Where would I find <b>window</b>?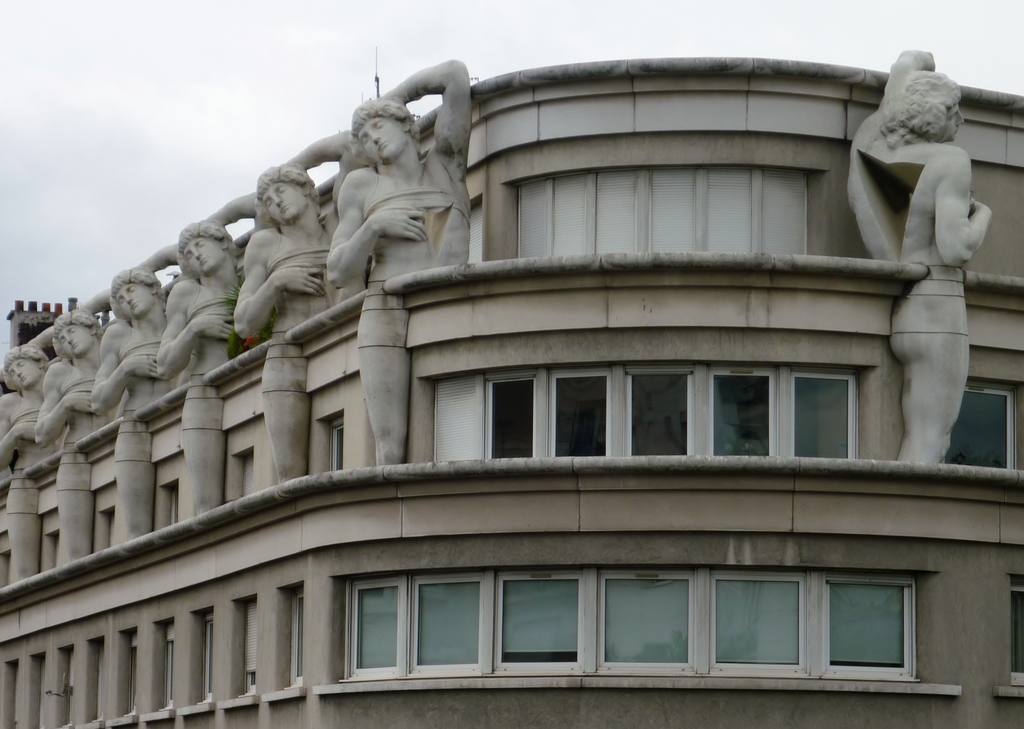
At <box>593,170,636,256</box>.
